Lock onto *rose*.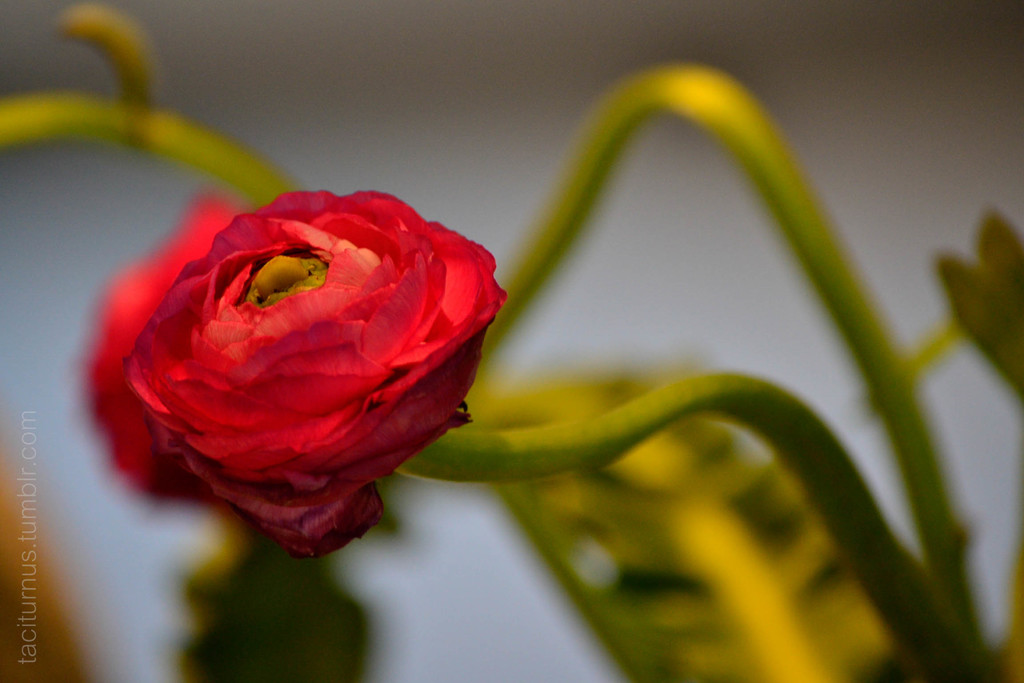
Locked: {"left": 81, "top": 193, "right": 249, "bottom": 501}.
